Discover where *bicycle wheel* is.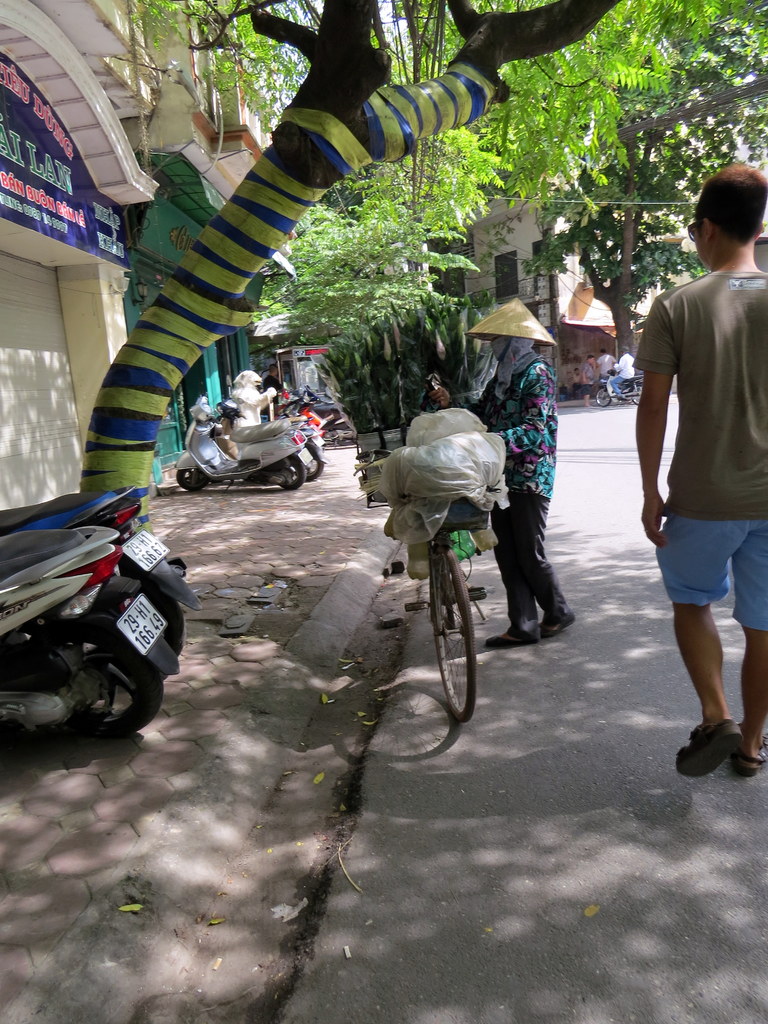
Discovered at 432 543 481 726.
